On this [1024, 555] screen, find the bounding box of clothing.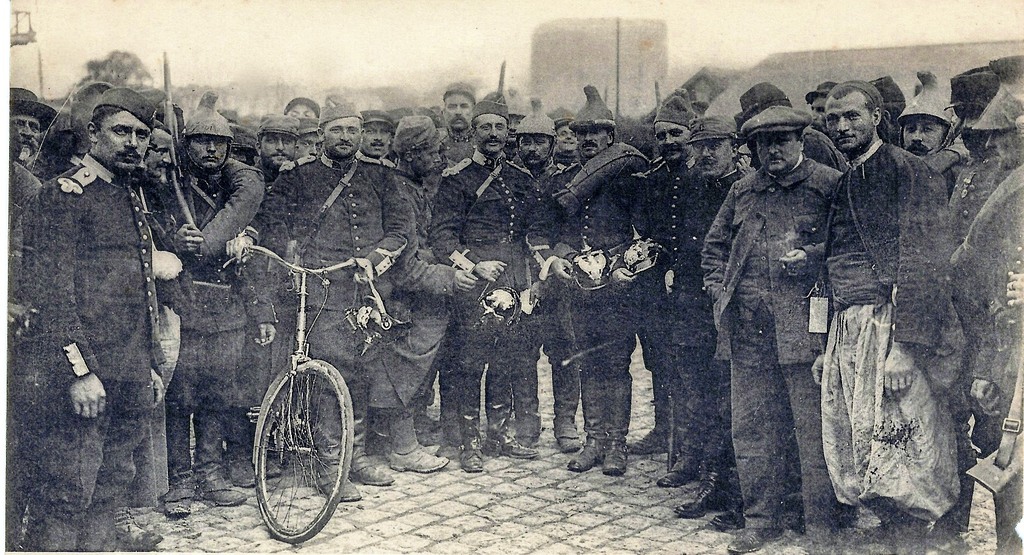
Bounding box: 250,159,296,238.
